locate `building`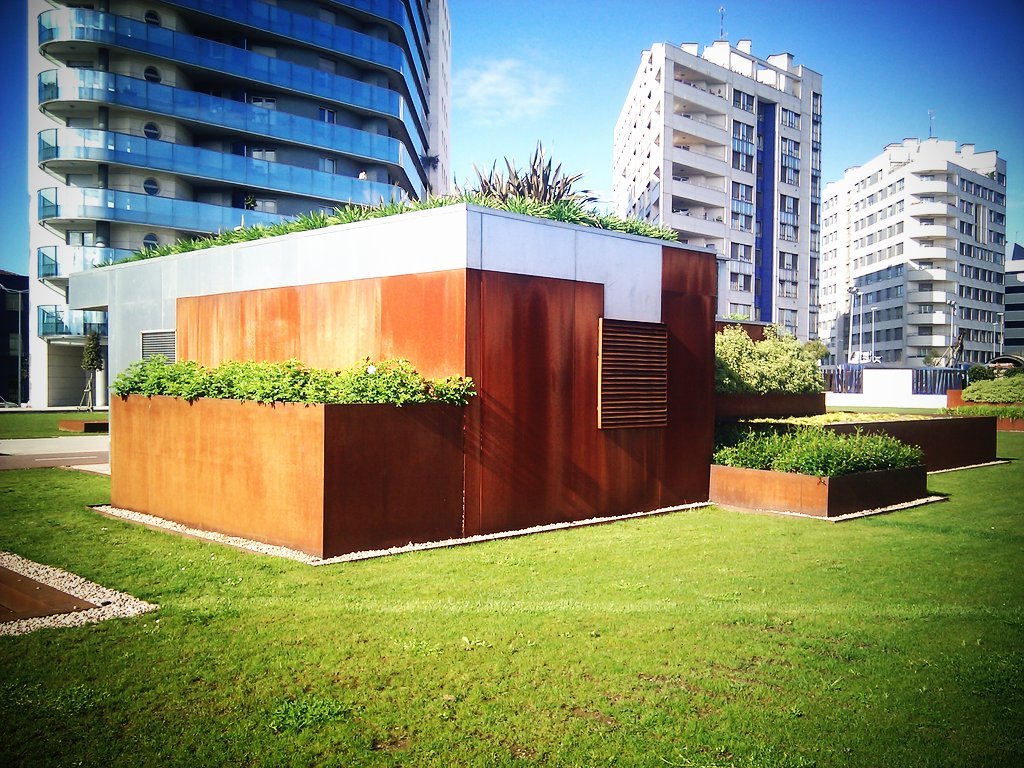
crop(28, 0, 449, 406)
